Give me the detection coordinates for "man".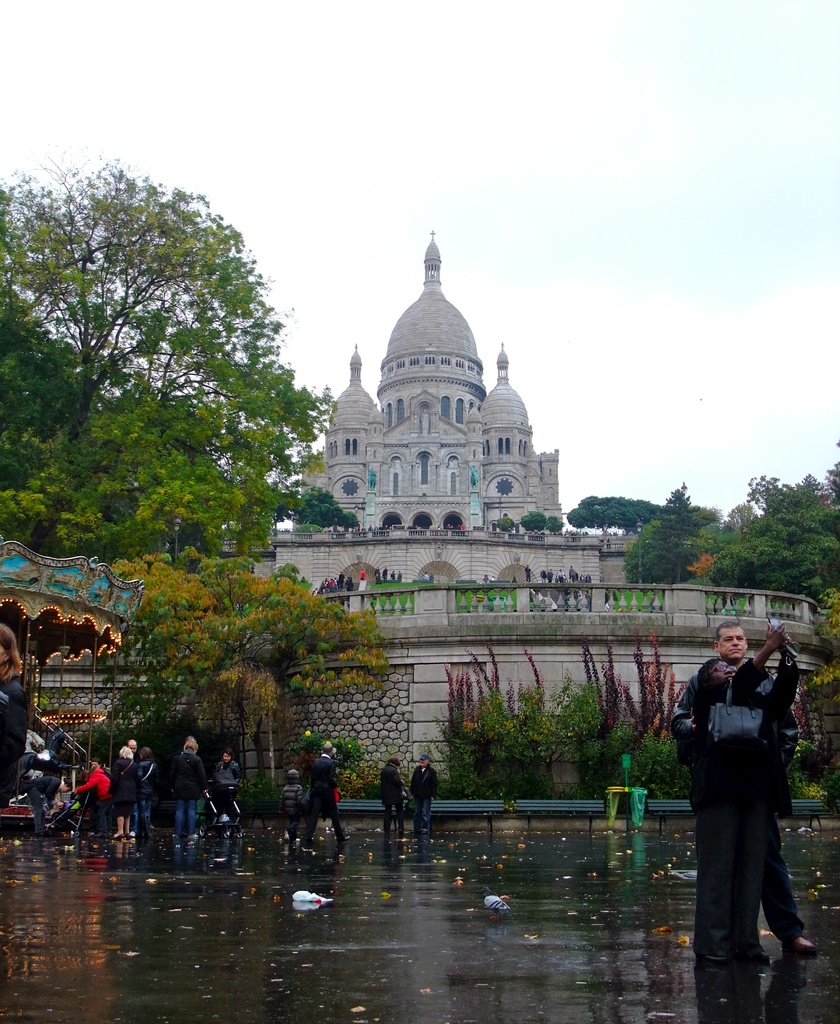
l=679, t=615, r=819, b=989.
